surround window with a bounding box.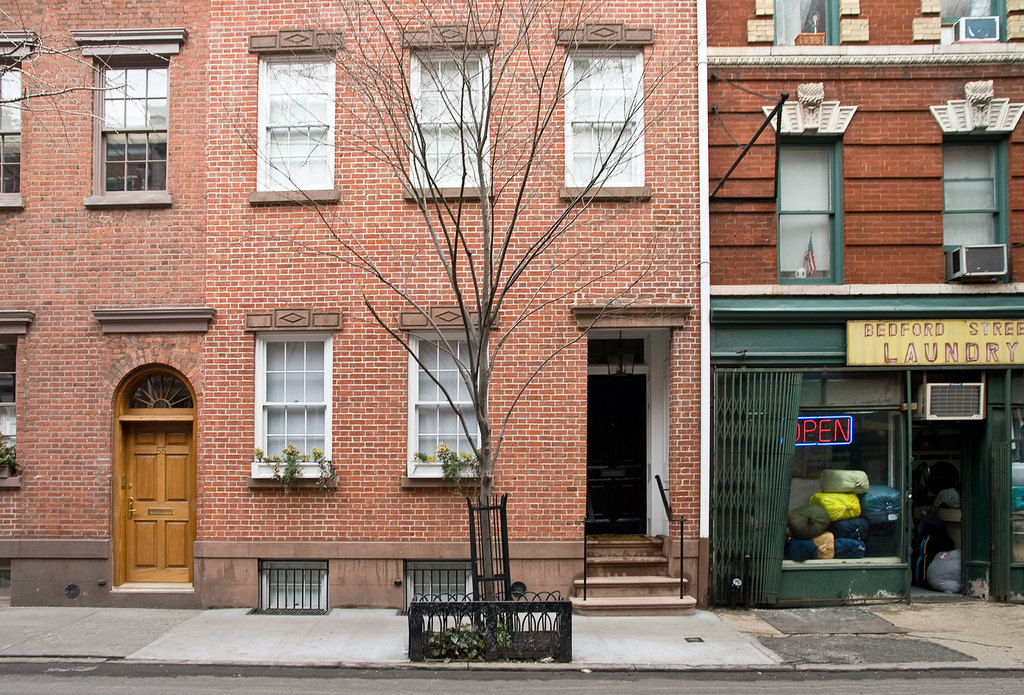
x1=771, y1=0, x2=841, y2=47.
